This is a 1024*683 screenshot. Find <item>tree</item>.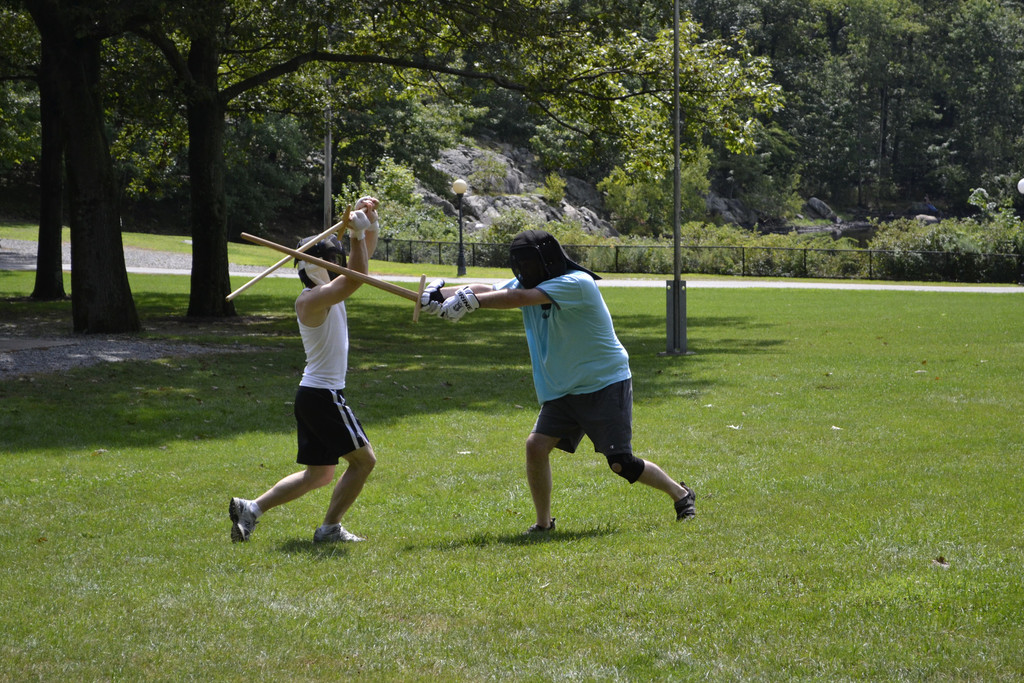
Bounding box: 932 0 1023 206.
